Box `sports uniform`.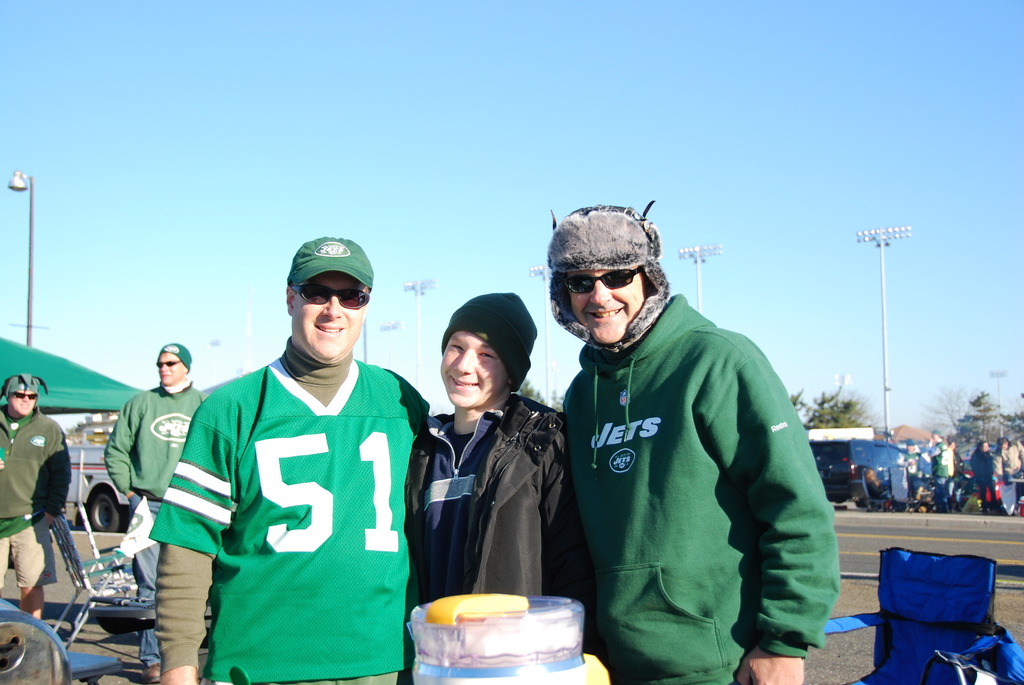
[144,235,423,677].
